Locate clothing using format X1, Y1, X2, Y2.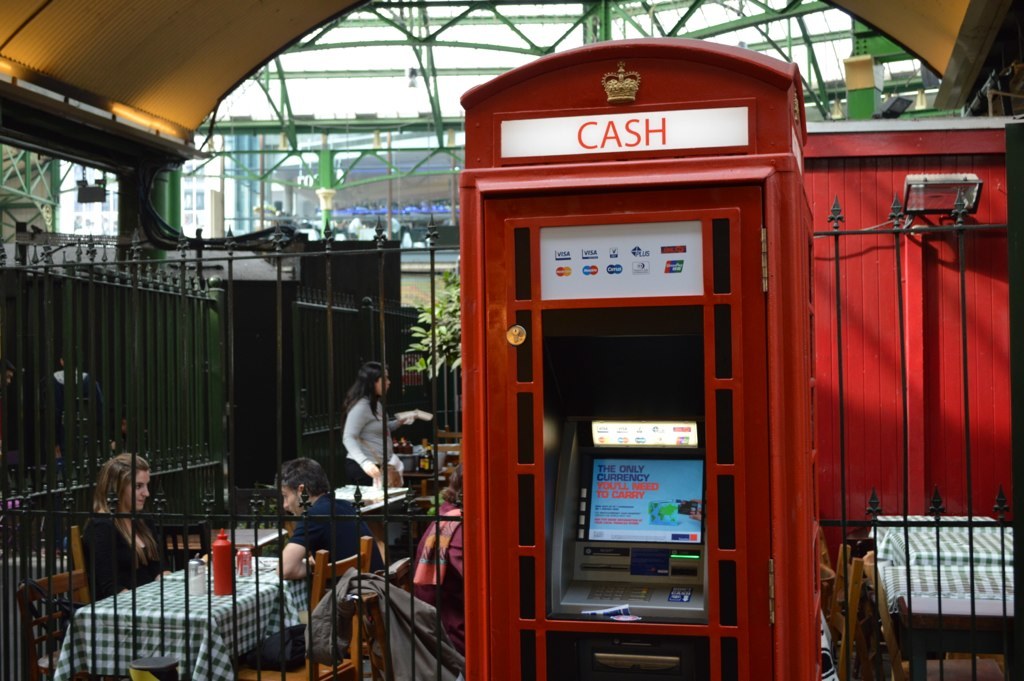
286, 492, 376, 648.
